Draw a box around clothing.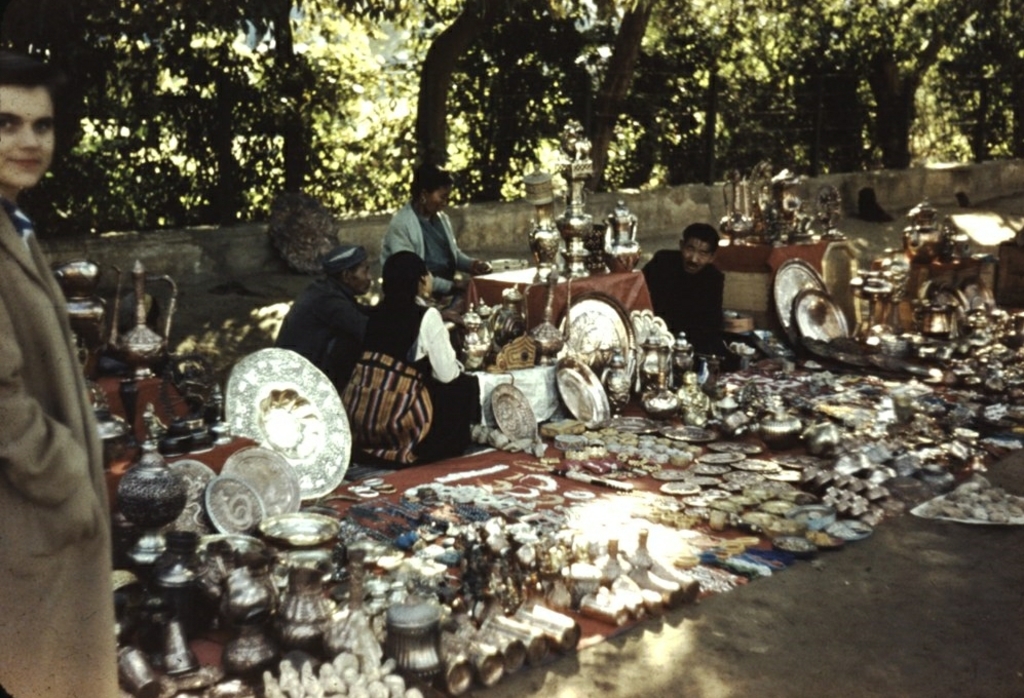
crop(276, 274, 358, 382).
